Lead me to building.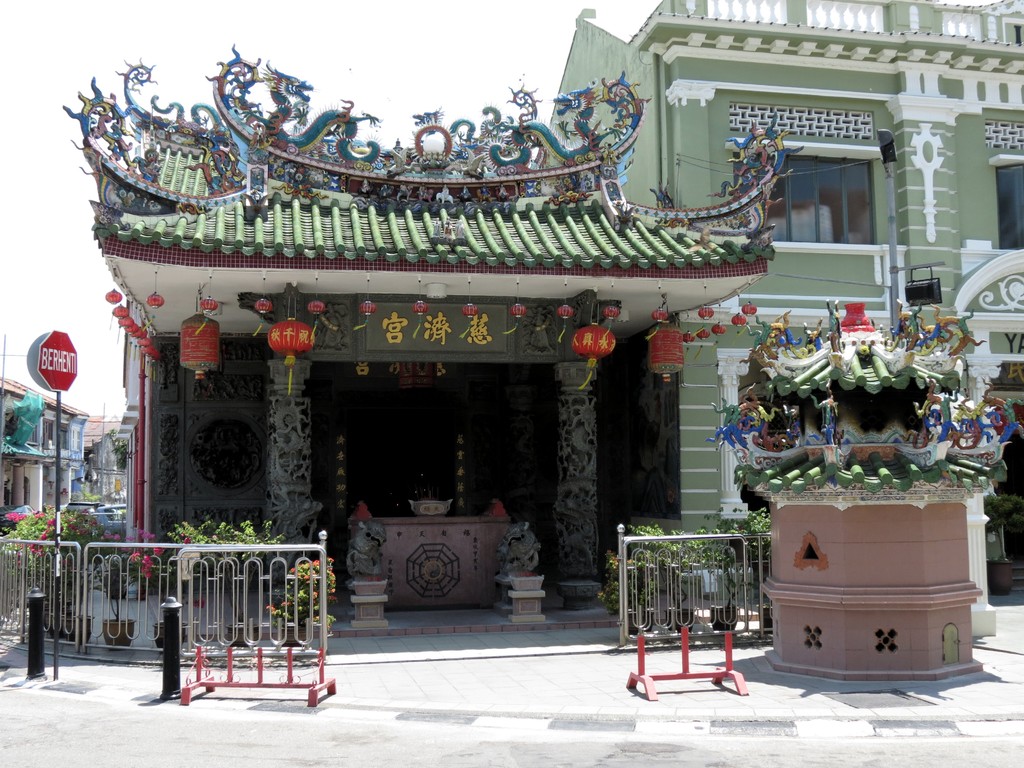
Lead to locate(60, 42, 805, 611).
